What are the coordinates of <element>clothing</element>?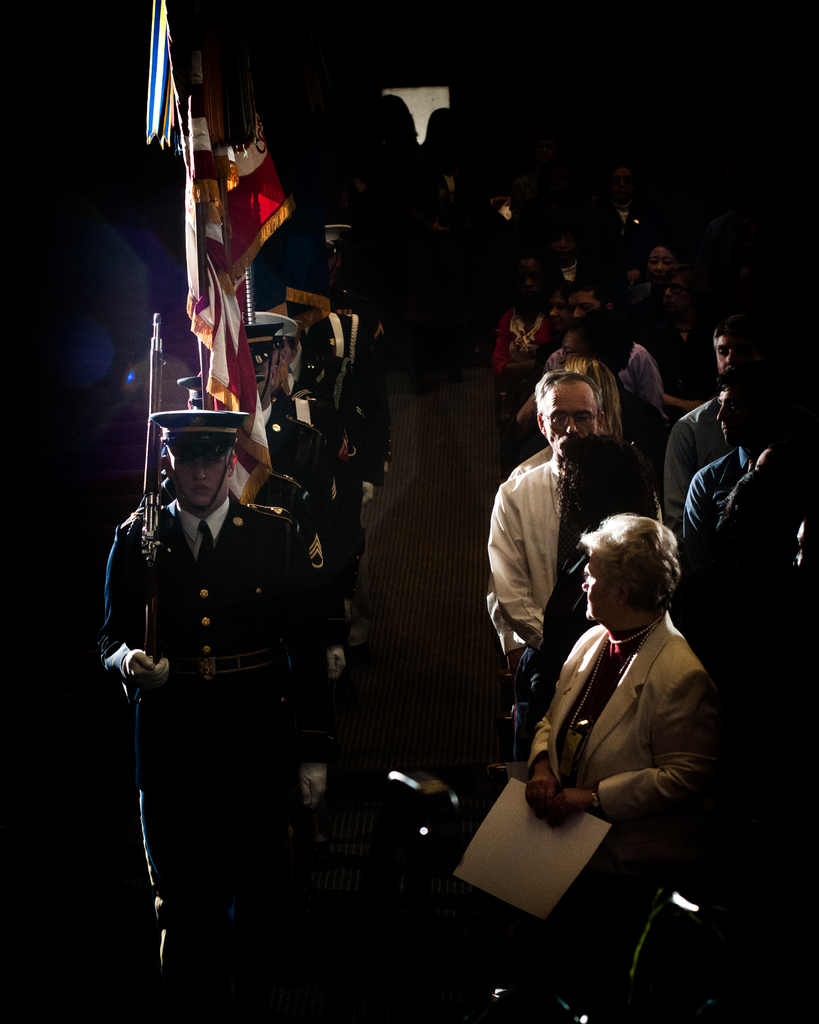
<bbox>535, 338, 673, 406</bbox>.
